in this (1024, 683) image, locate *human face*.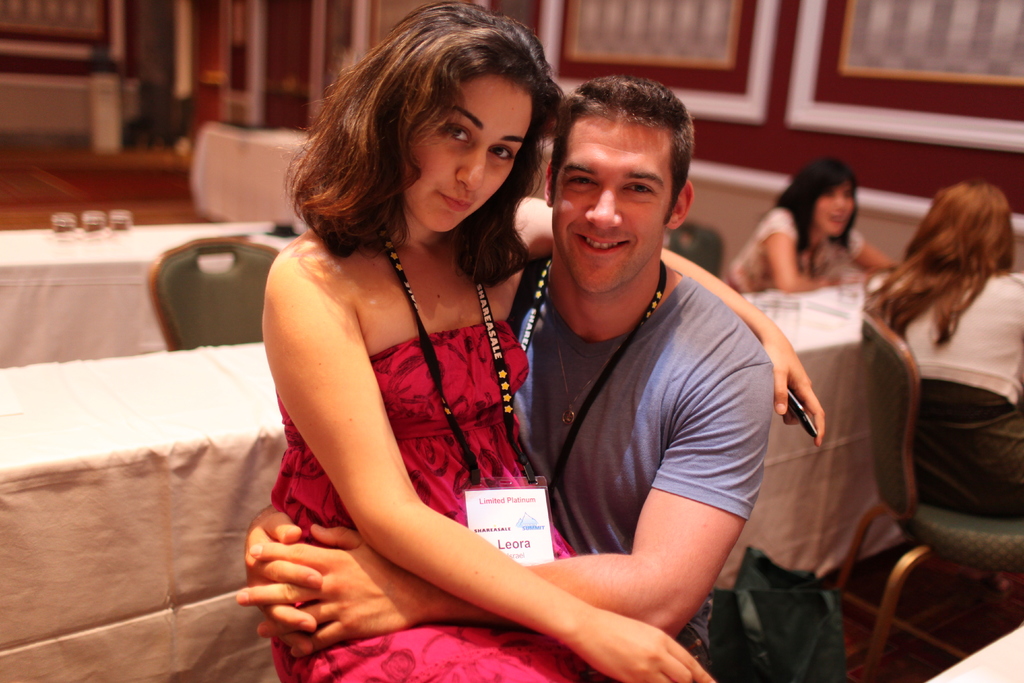
Bounding box: [815,179,856,237].
